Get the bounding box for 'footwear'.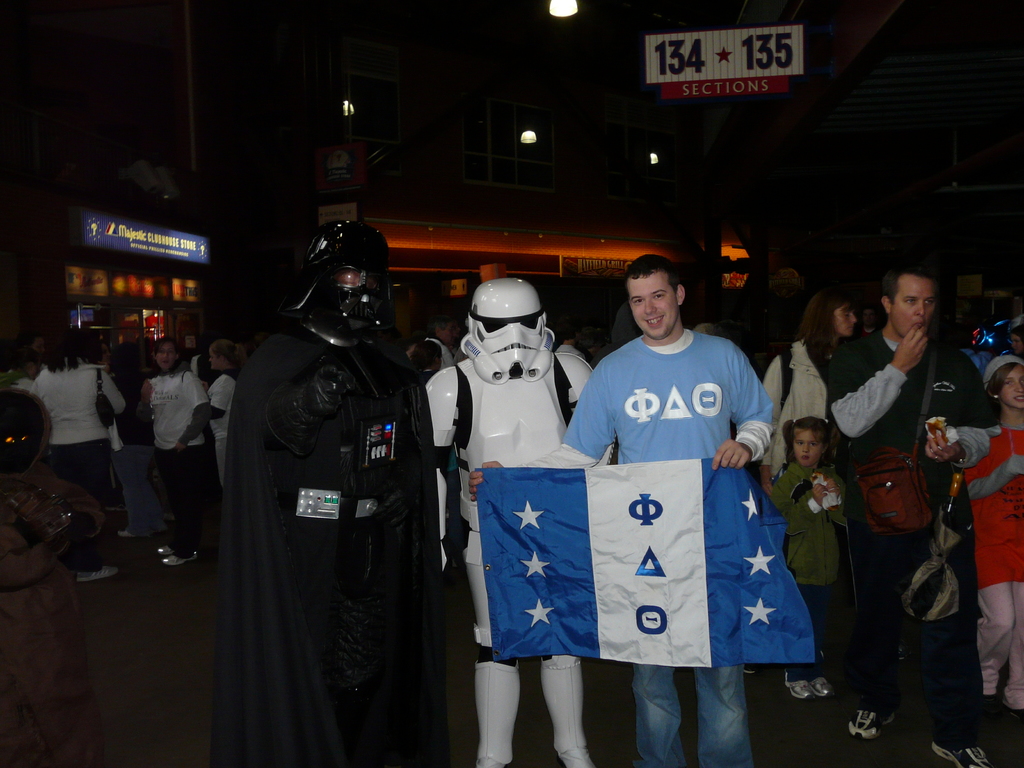
locate(740, 662, 757, 675).
